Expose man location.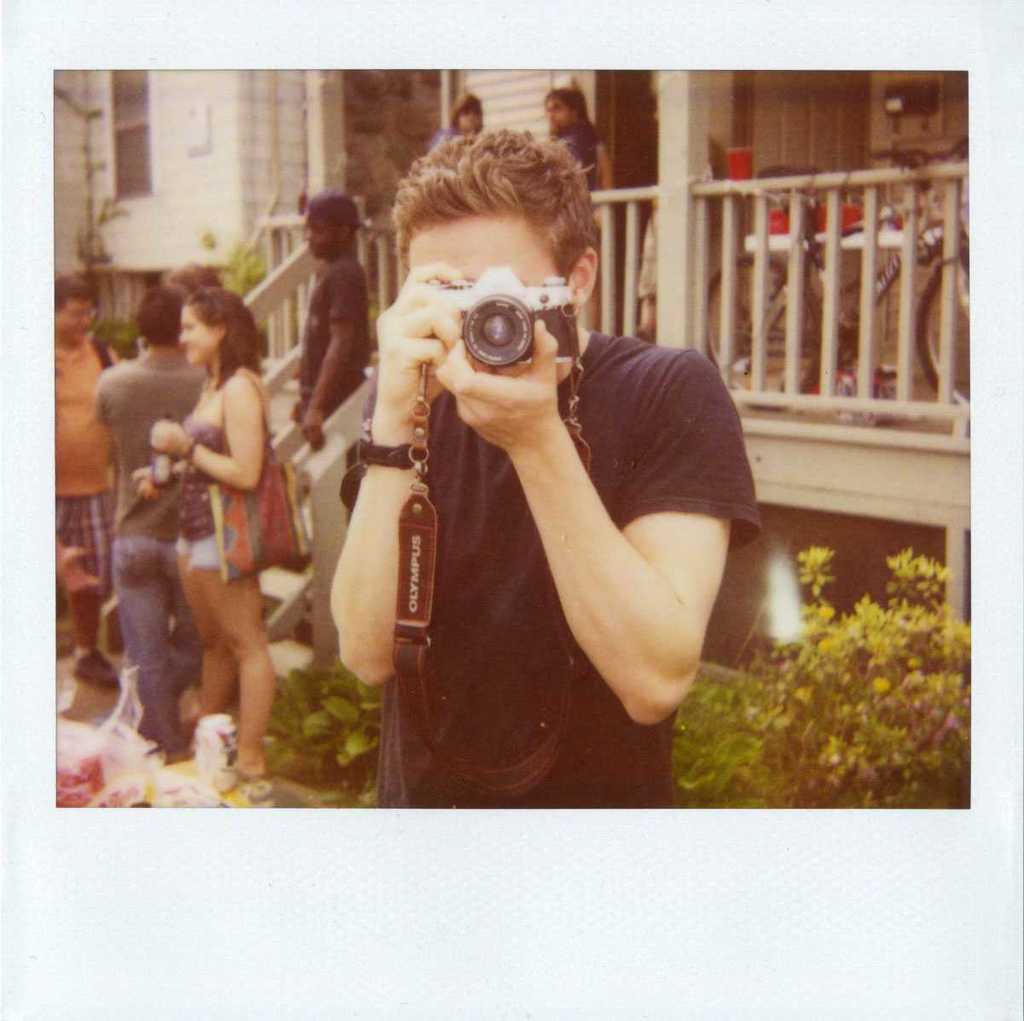
Exposed at (287, 192, 367, 451).
